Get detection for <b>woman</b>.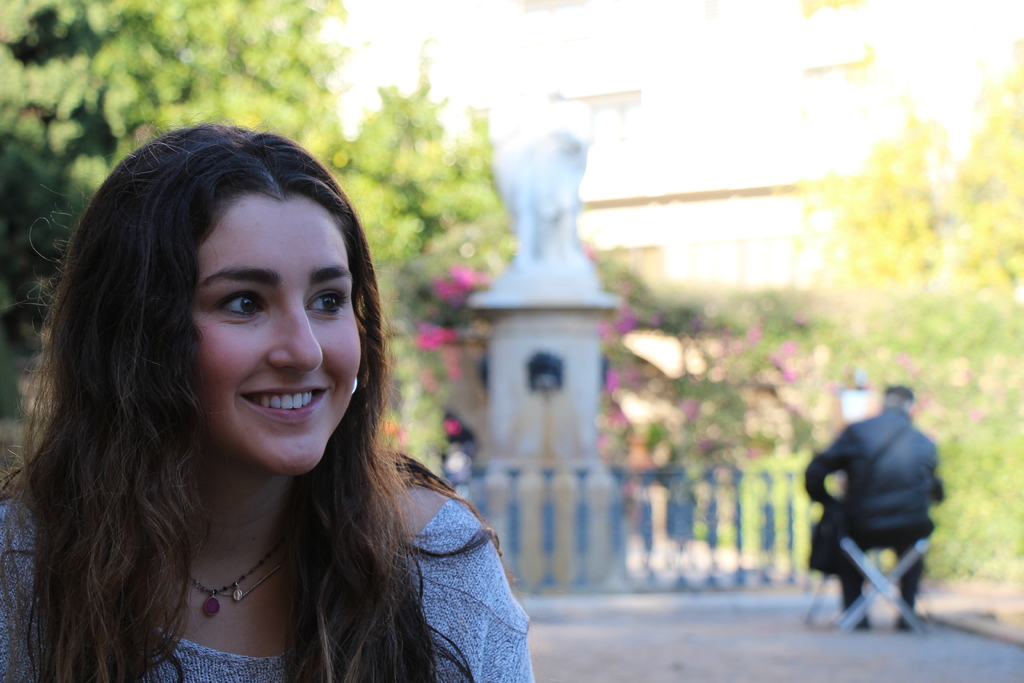
Detection: 0:121:539:682.
